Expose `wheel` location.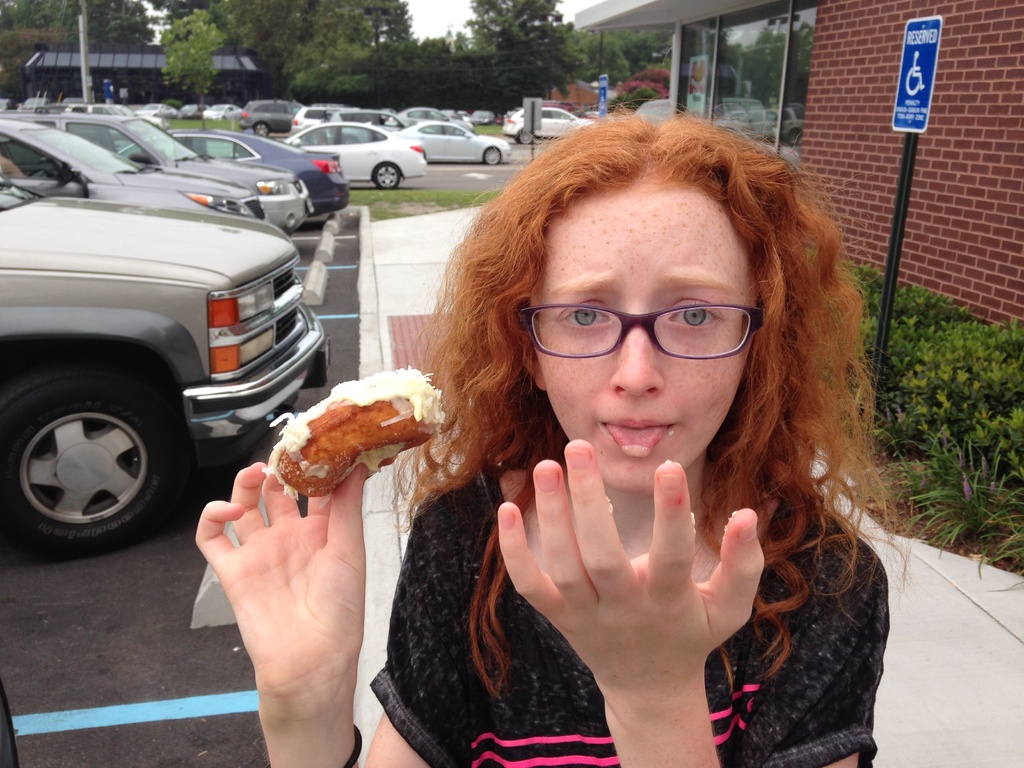
Exposed at 253,123,269,136.
